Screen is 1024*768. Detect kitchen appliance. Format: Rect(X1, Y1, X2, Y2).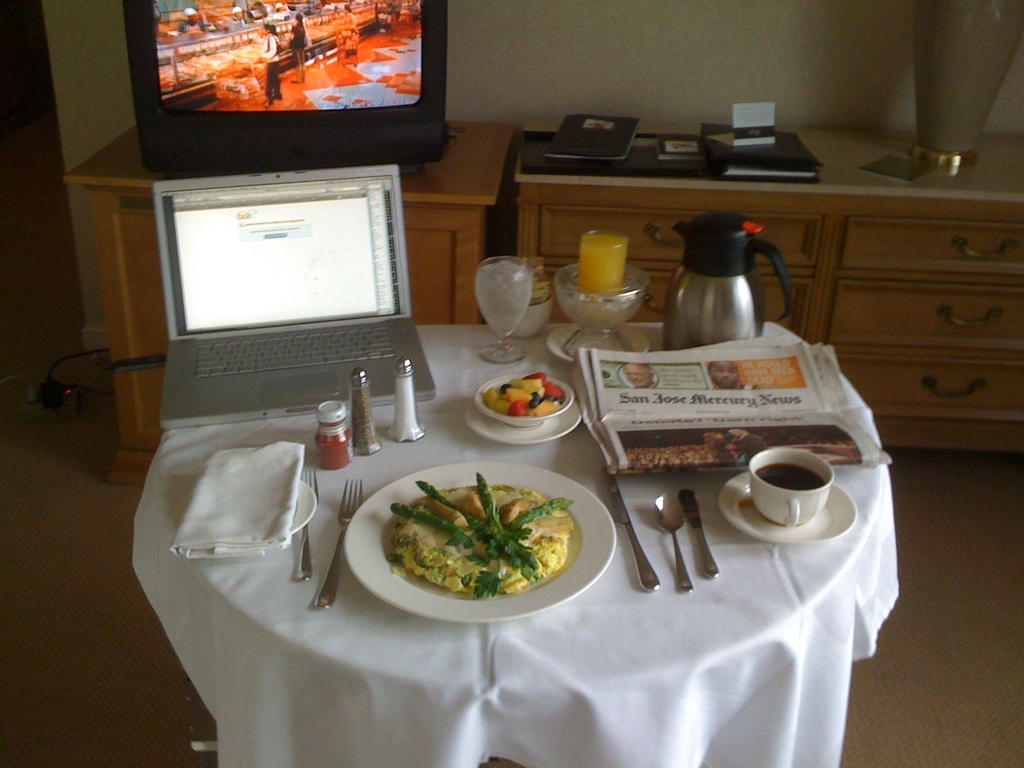
Rect(467, 403, 584, 445).
